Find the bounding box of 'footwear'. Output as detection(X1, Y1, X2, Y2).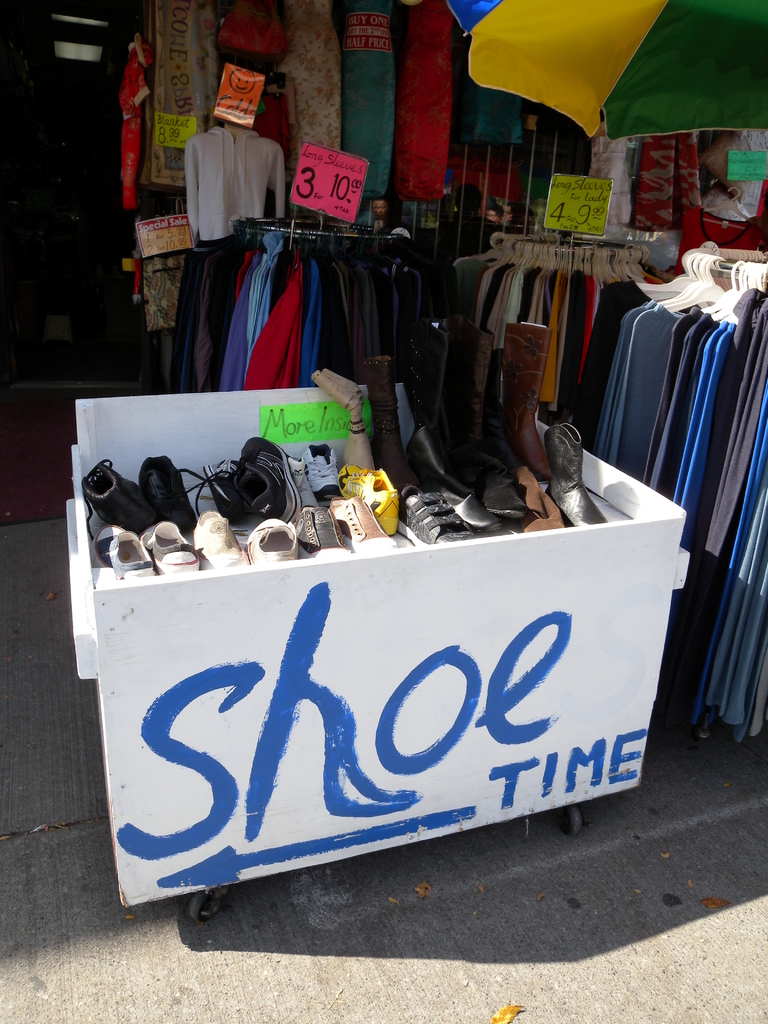
detection(289, 506, 356, 556).
